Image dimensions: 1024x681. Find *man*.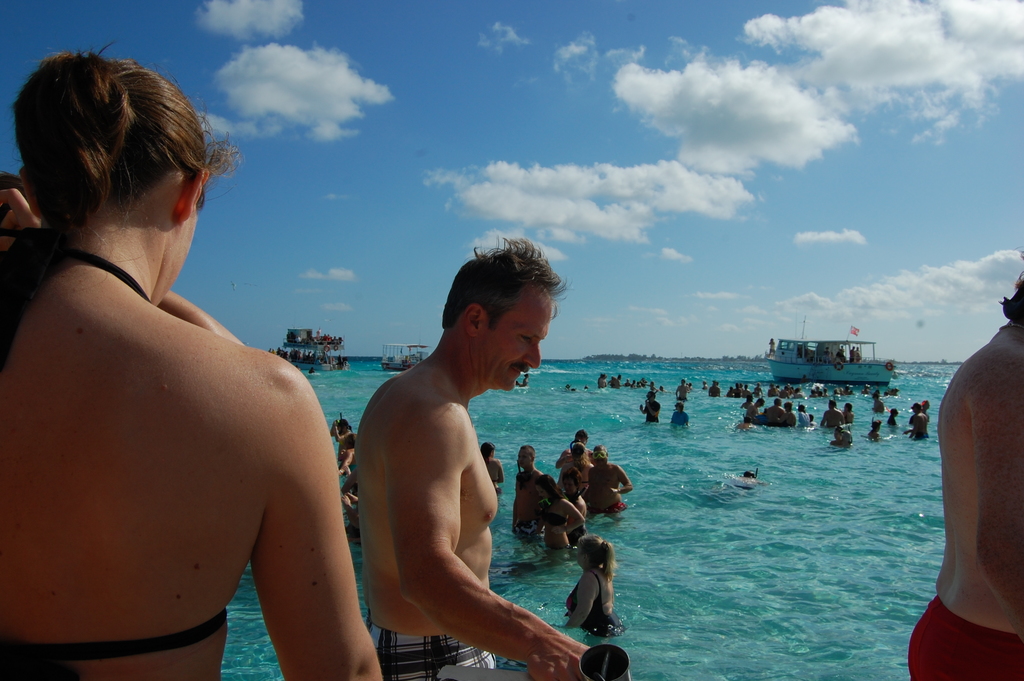
(821, 397, 842, 427).
